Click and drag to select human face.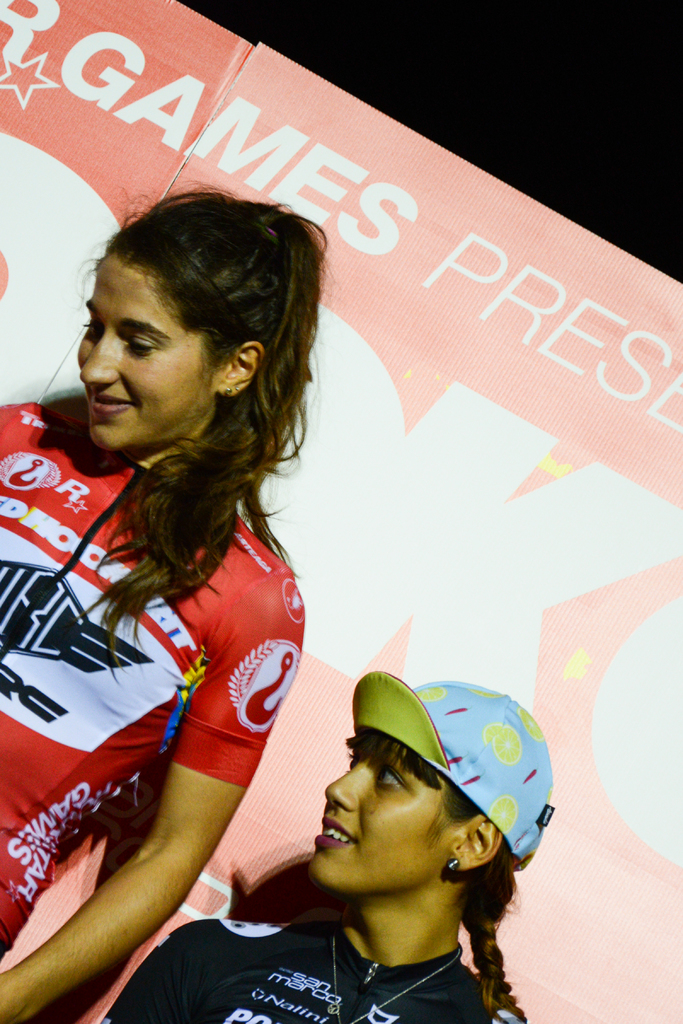
Selection: <region>81, 247, 217, 455</region>.
